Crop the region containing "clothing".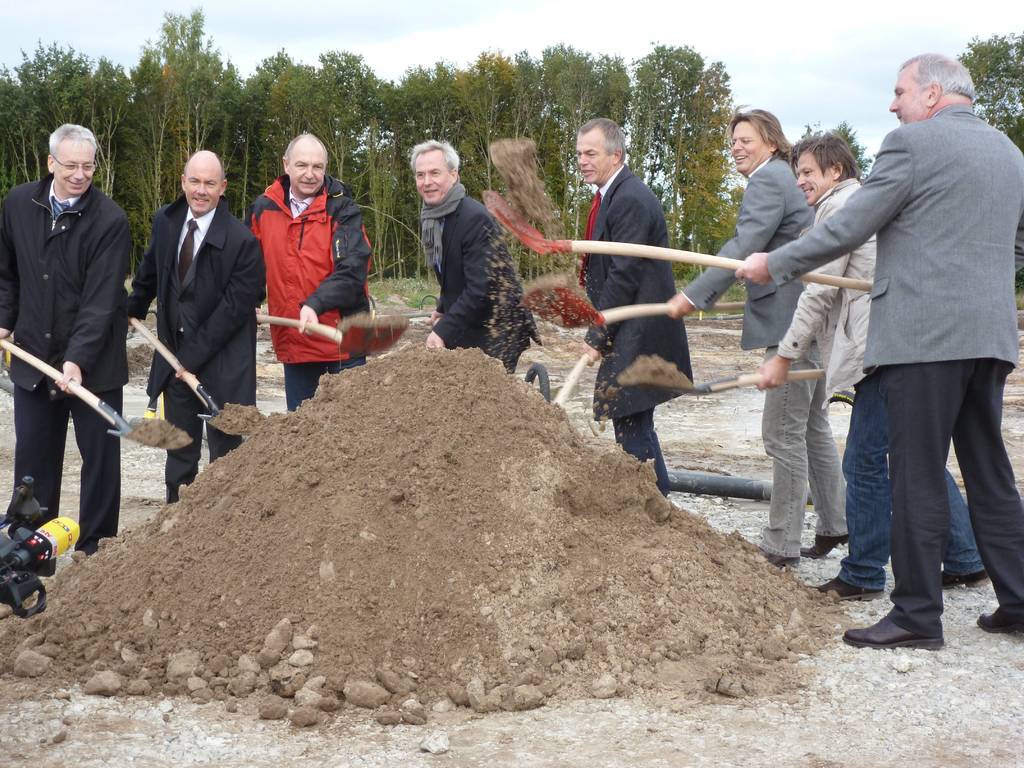
Crop region: rect(129, 189, 271, 504).
